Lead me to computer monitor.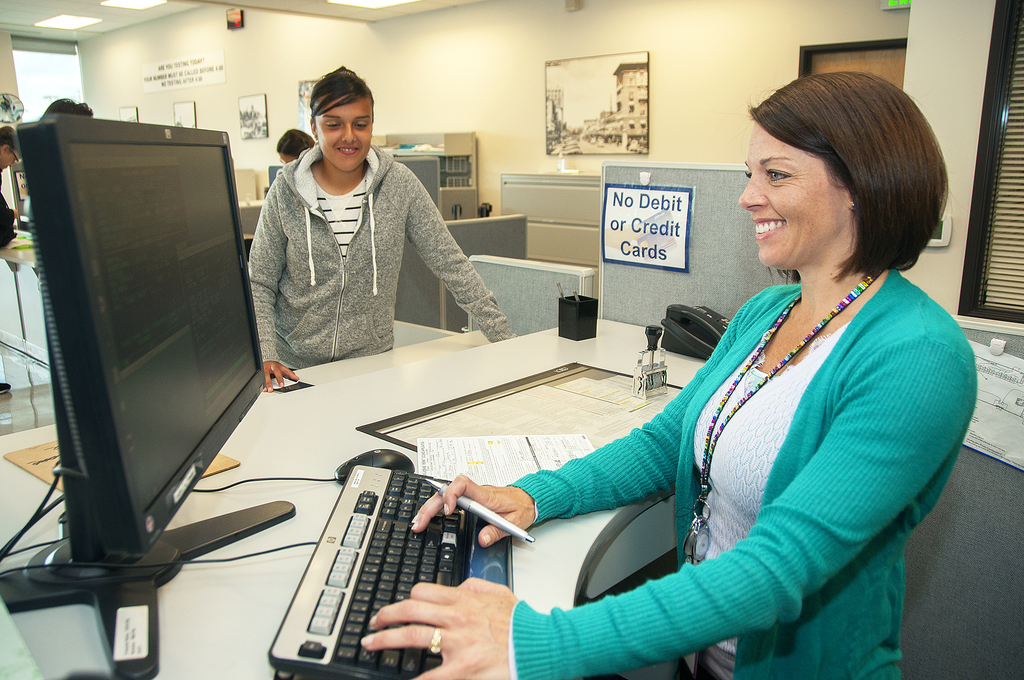
Lead to bbox(19, 96, 267, 606).
